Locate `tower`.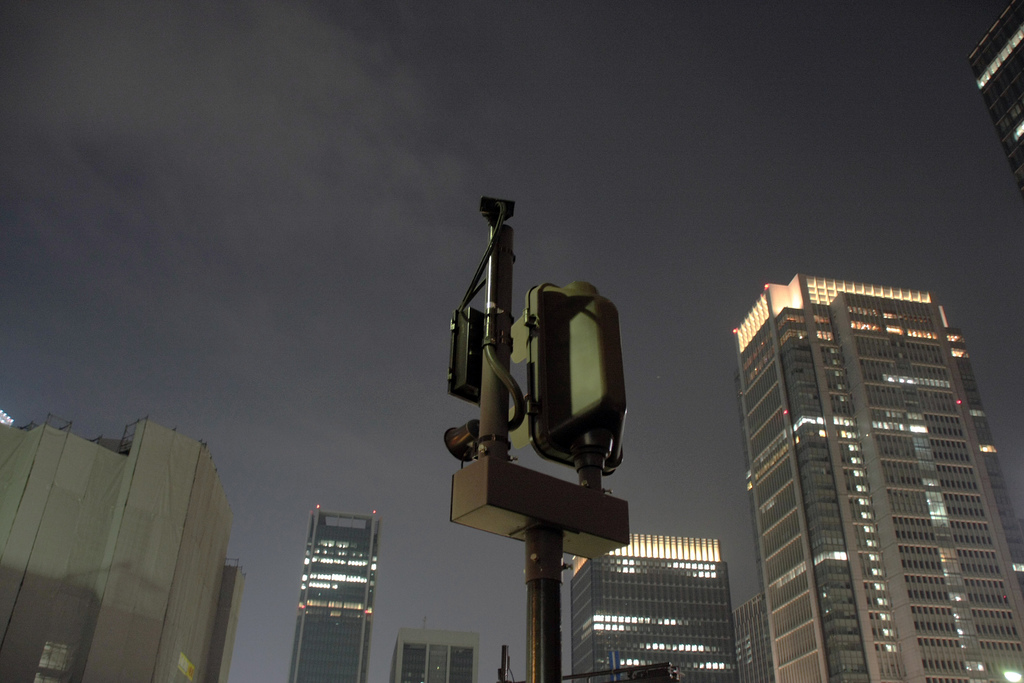
Bounding box: [965, 0, 1023, 208].
